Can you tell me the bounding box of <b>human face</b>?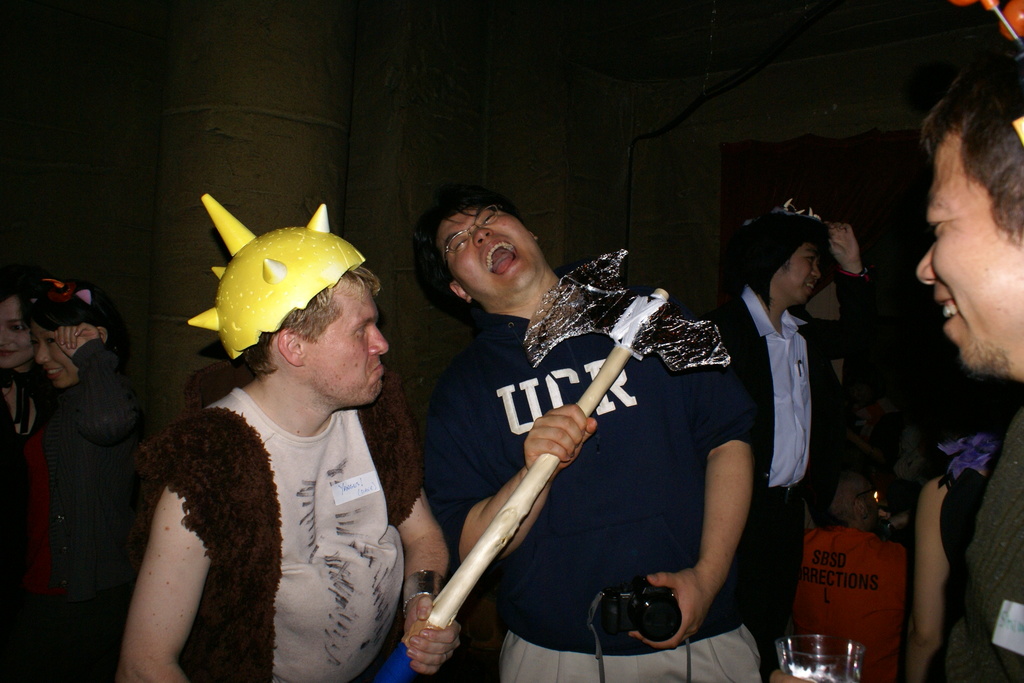
0/293/33/372.
